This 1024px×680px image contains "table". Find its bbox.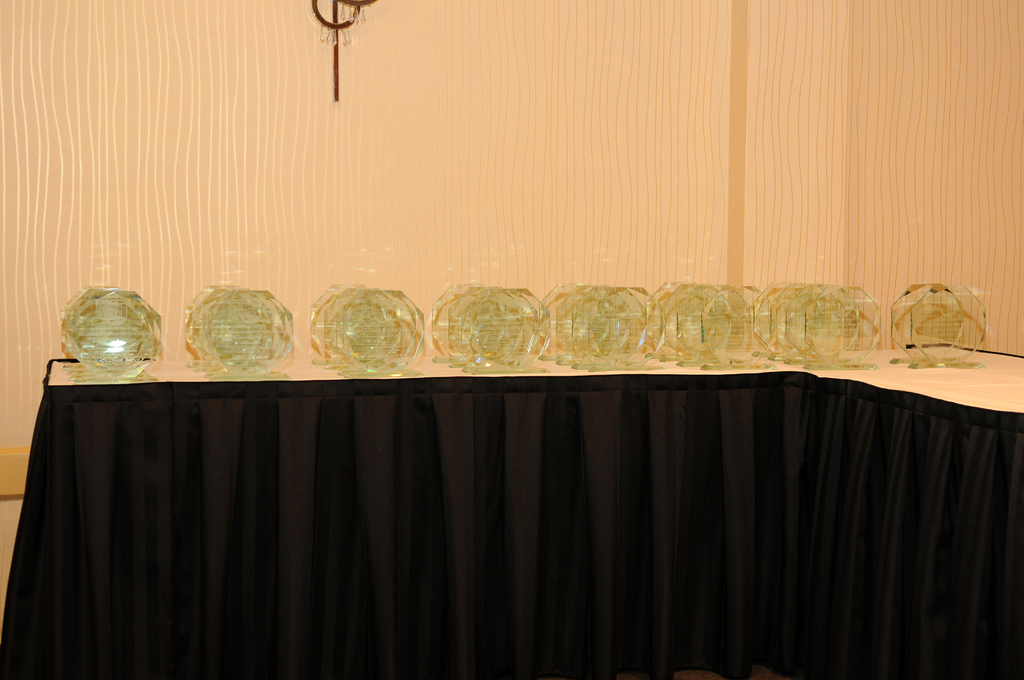
0 328 1023 679.
